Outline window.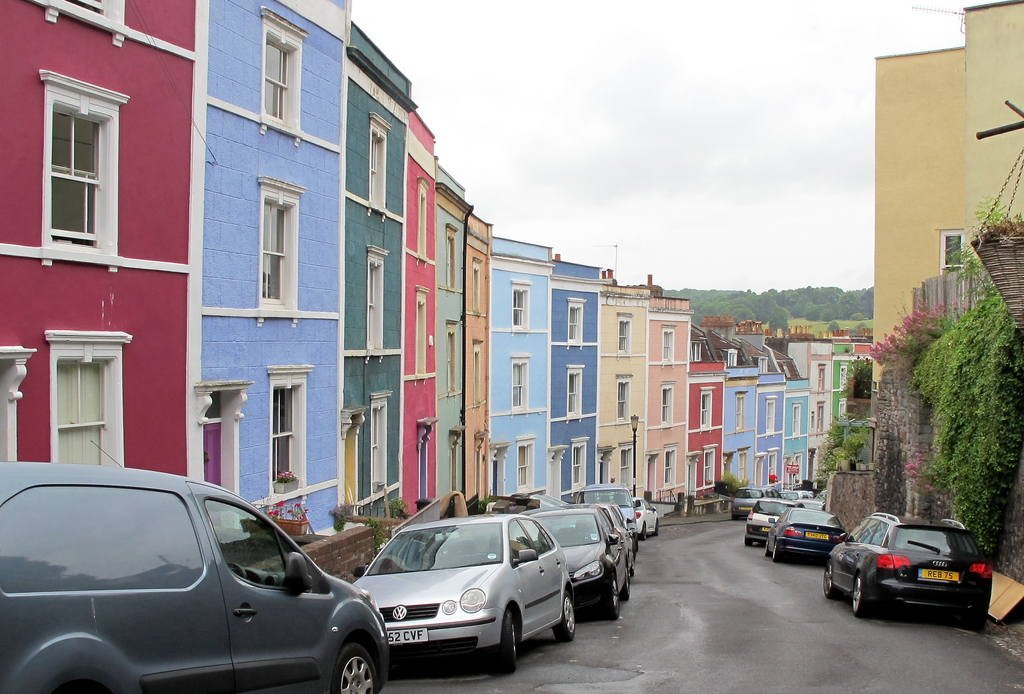
Outline: x1=700 y1=391 x2=711 y2=425.
